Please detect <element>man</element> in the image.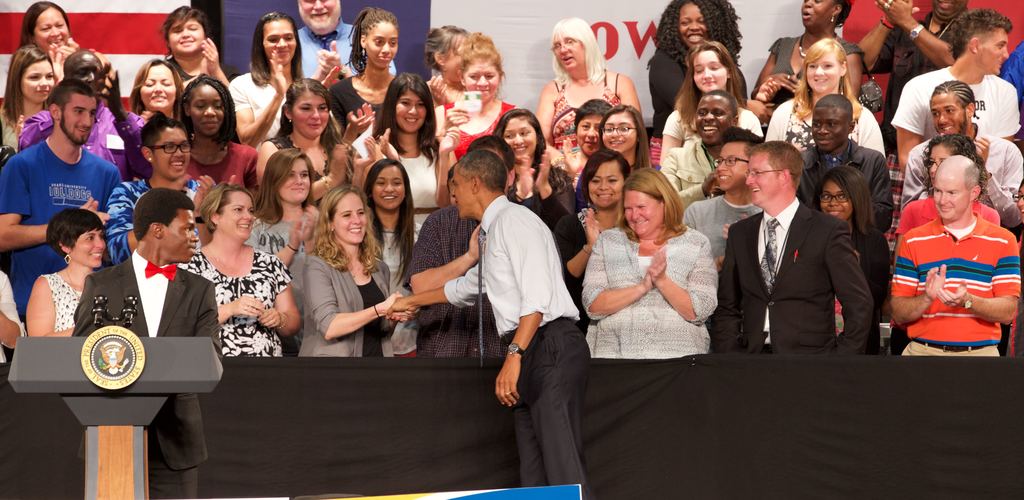
box=[704, 130, 886, 369].
